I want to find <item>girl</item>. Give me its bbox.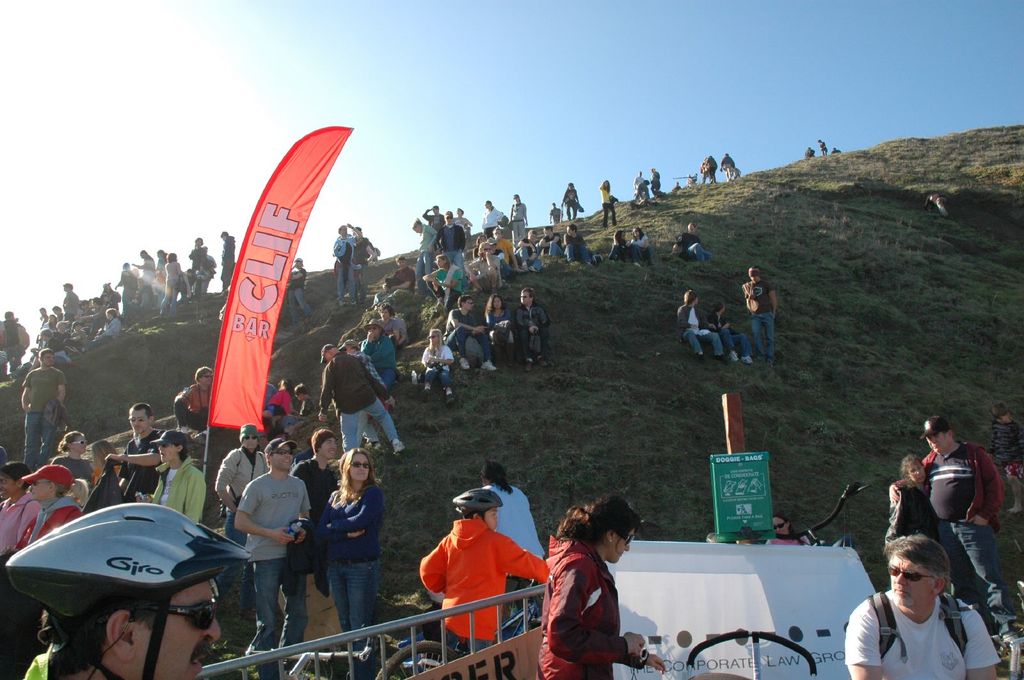
<region>531, 492, 647, 679</region>.
